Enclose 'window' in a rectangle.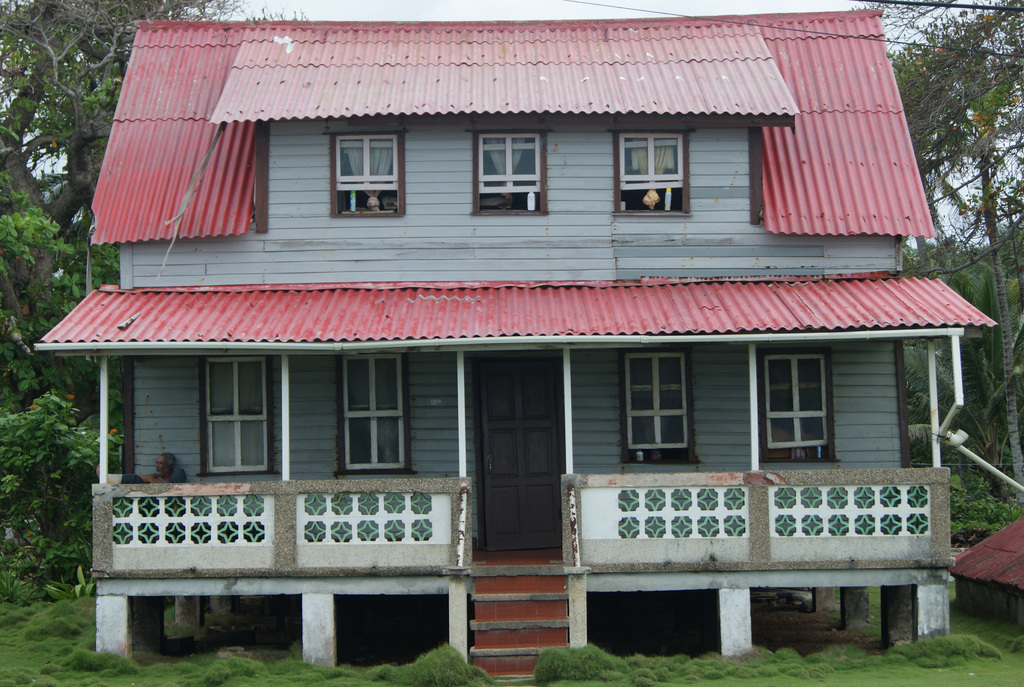
(x1=329, y1=127, x2=406, y2=217).
